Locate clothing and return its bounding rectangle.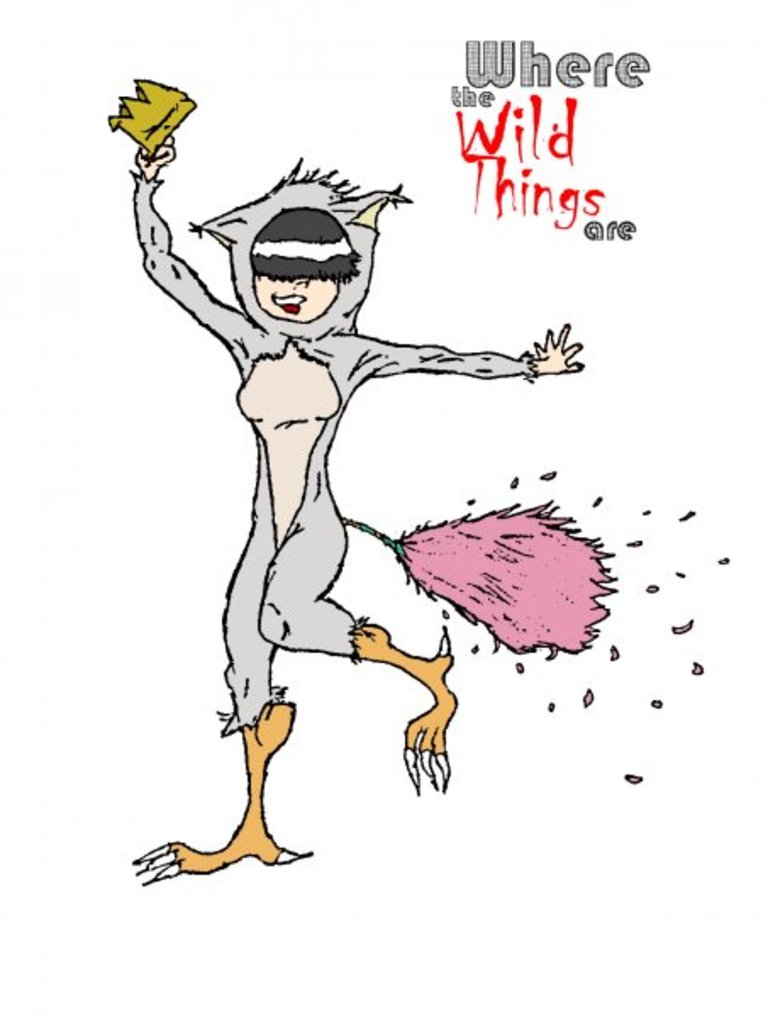
127, 170, 534, 739.
